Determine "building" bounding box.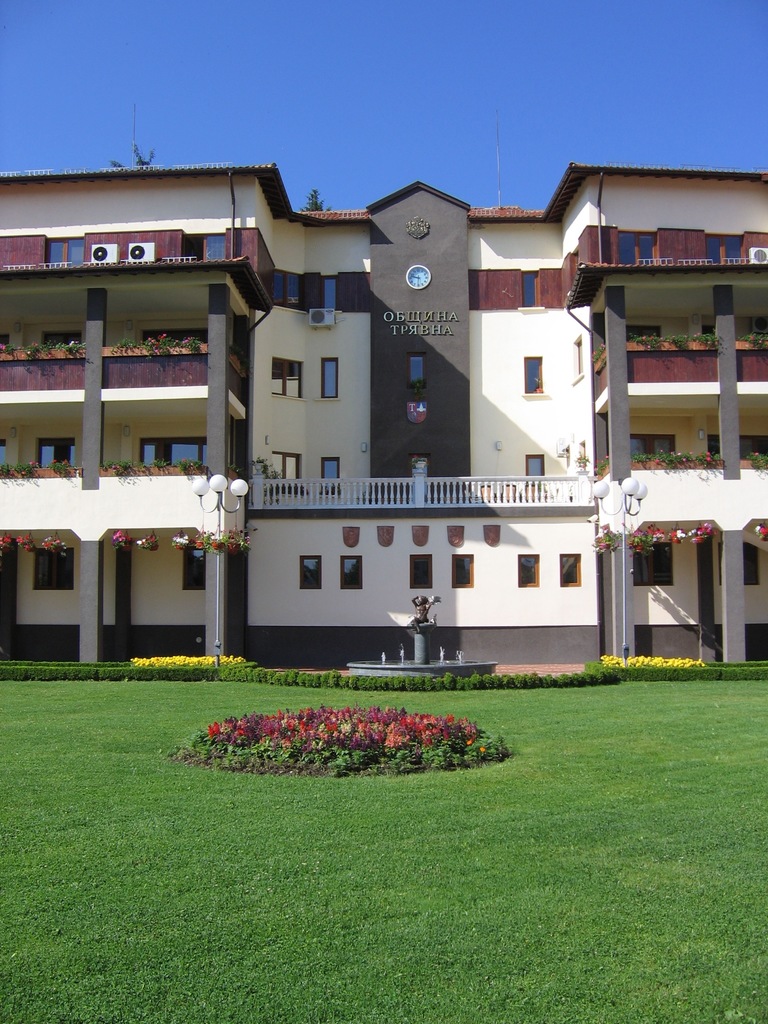
Determined: region(0, 153, 767, 669).
